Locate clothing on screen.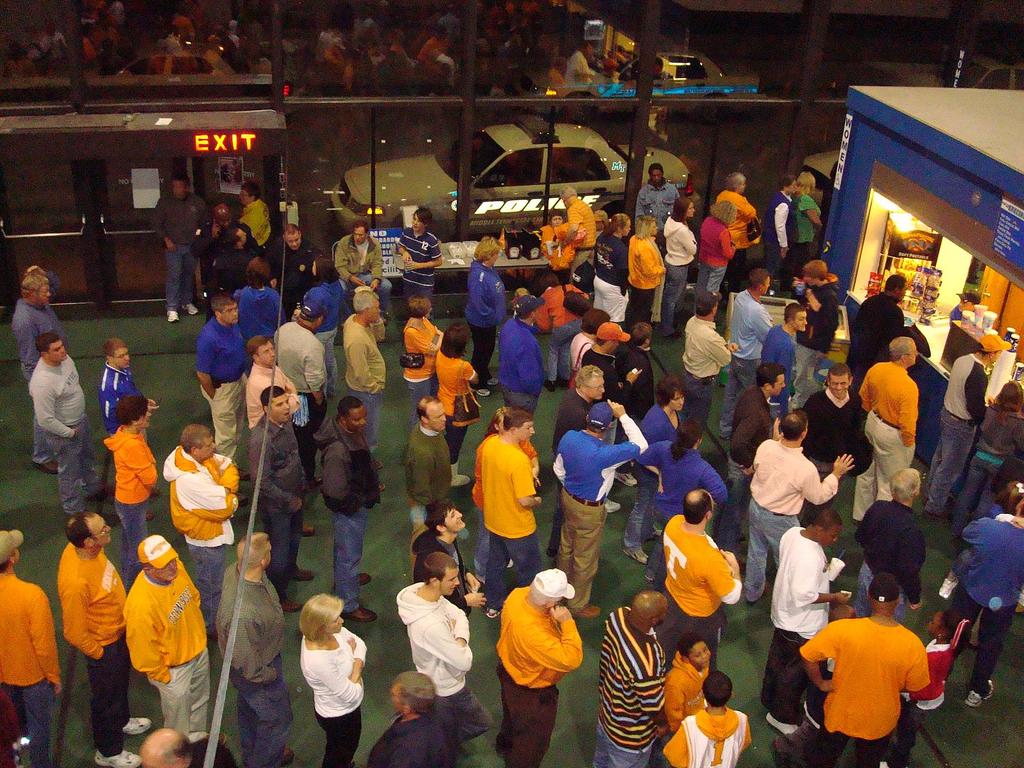
On screen at left=406, top=314, right=445, bottom=415.
